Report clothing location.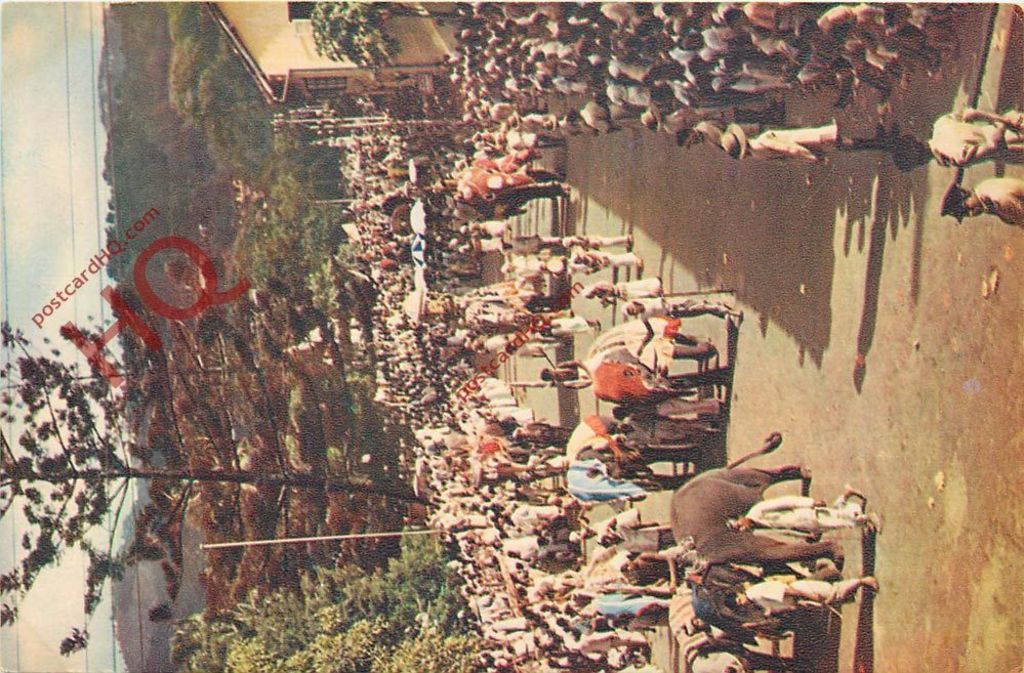
Report: <region>621, 533, 678, 554</region>.
